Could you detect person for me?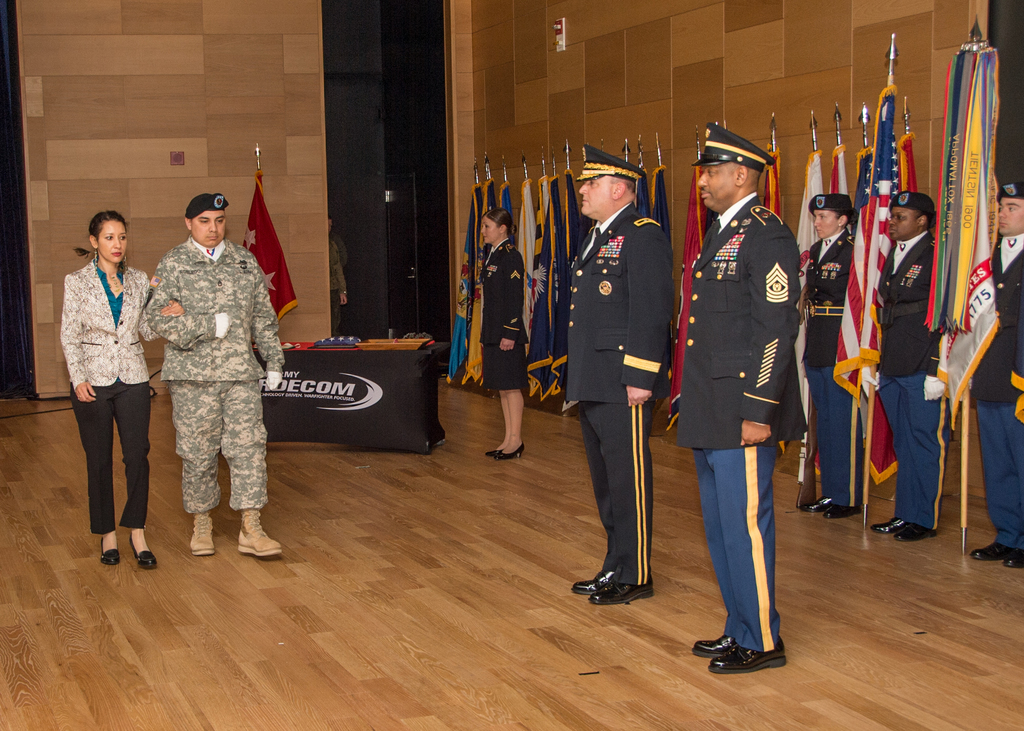
Detection result: (870,192,945,541).
